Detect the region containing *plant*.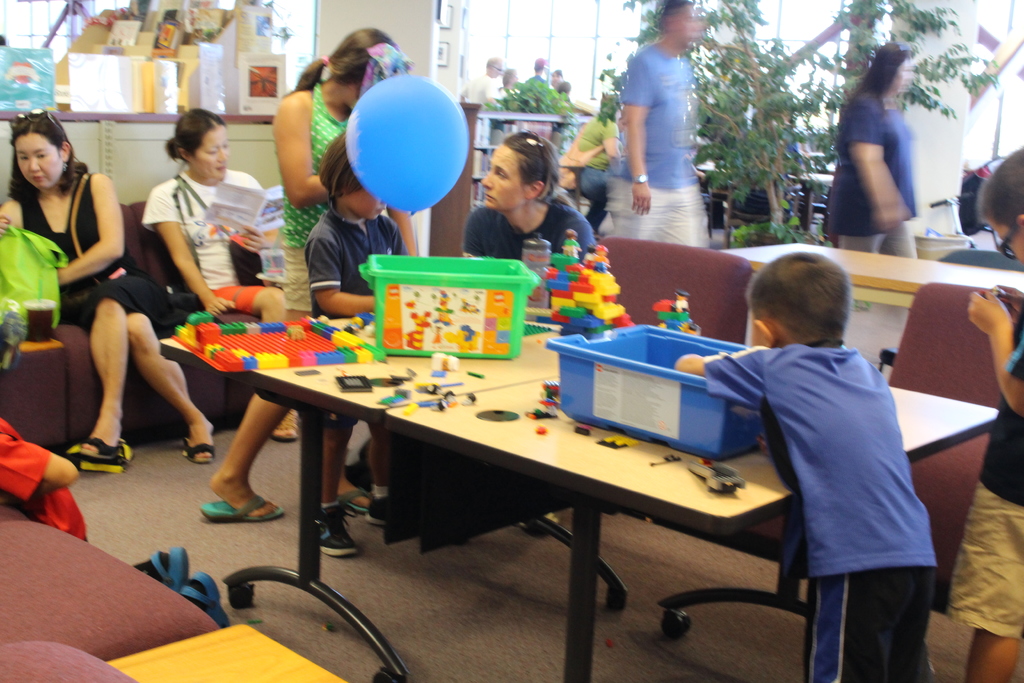
[x1=596, y1=0, x2=650, y2=138].
